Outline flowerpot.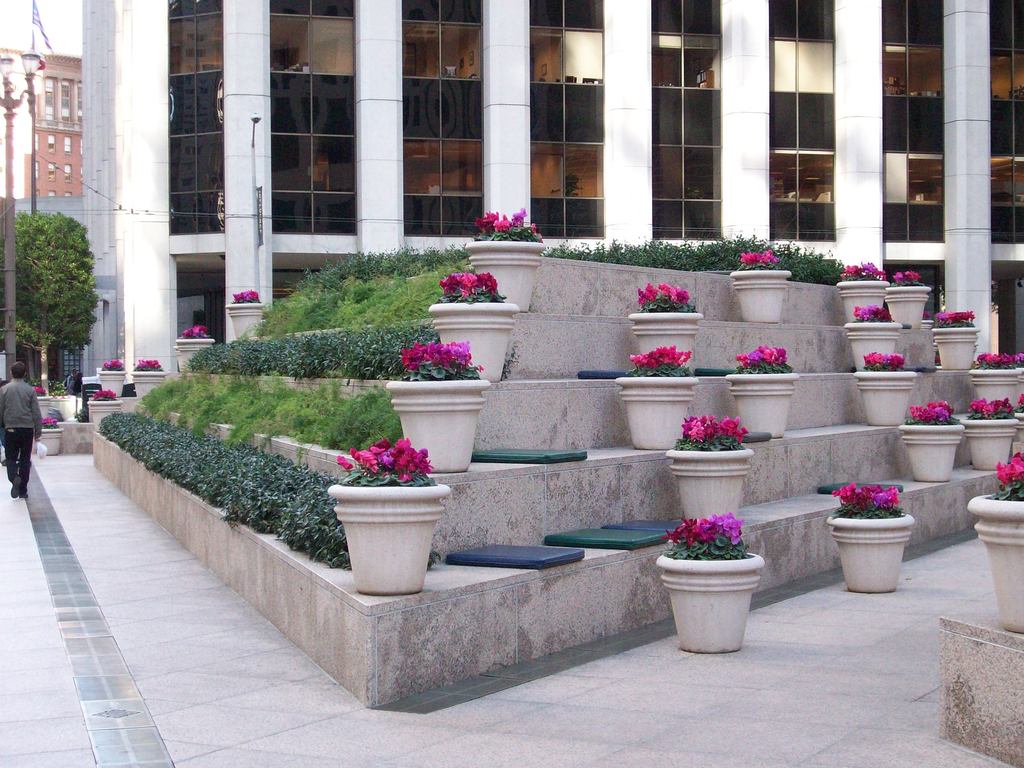
Outline: [x1=826, y1=508, x2=916, y2=593].
